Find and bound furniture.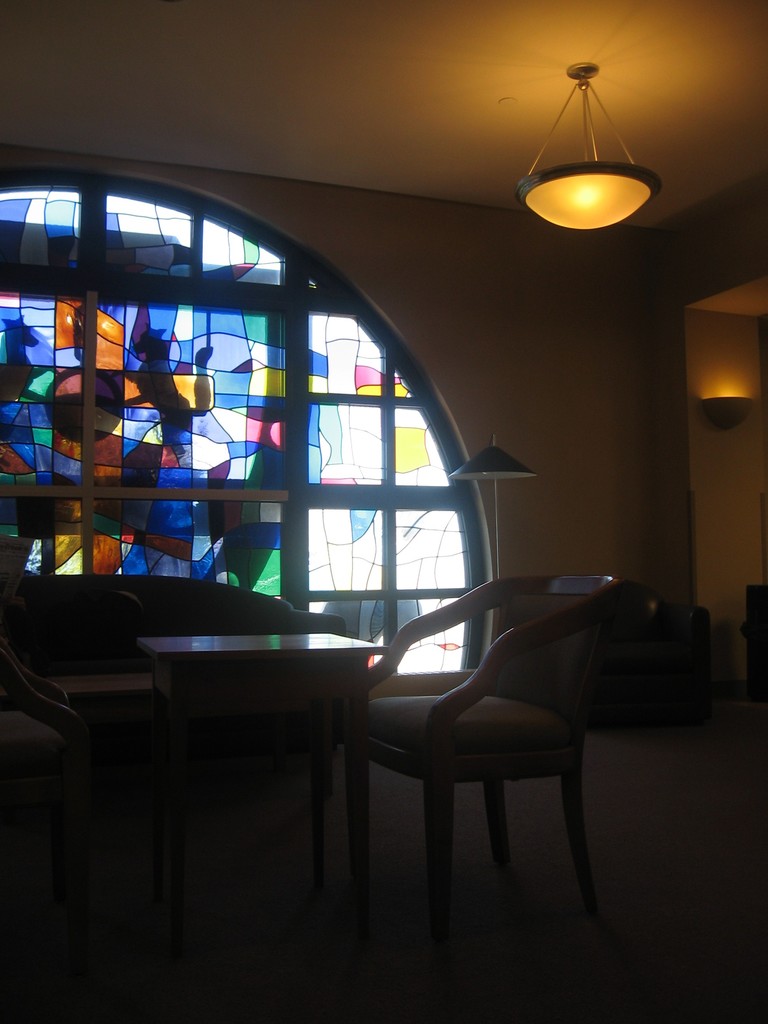
Bound: select_region(742, 586, 767, 694).
